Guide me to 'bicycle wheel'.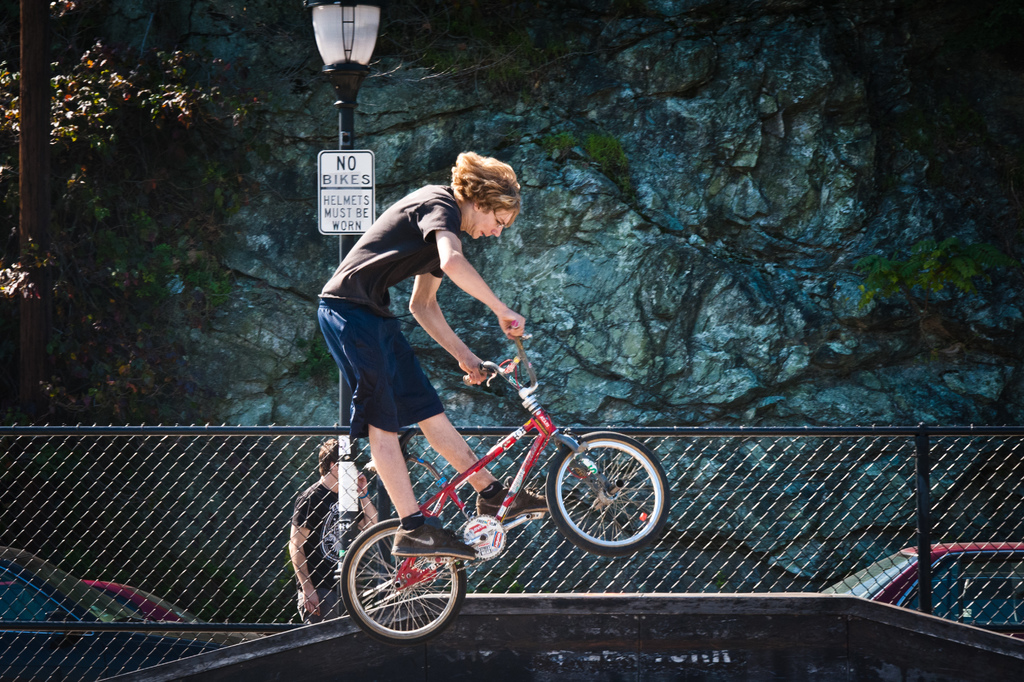
Guidance: box(536, 430, 669, 544).
